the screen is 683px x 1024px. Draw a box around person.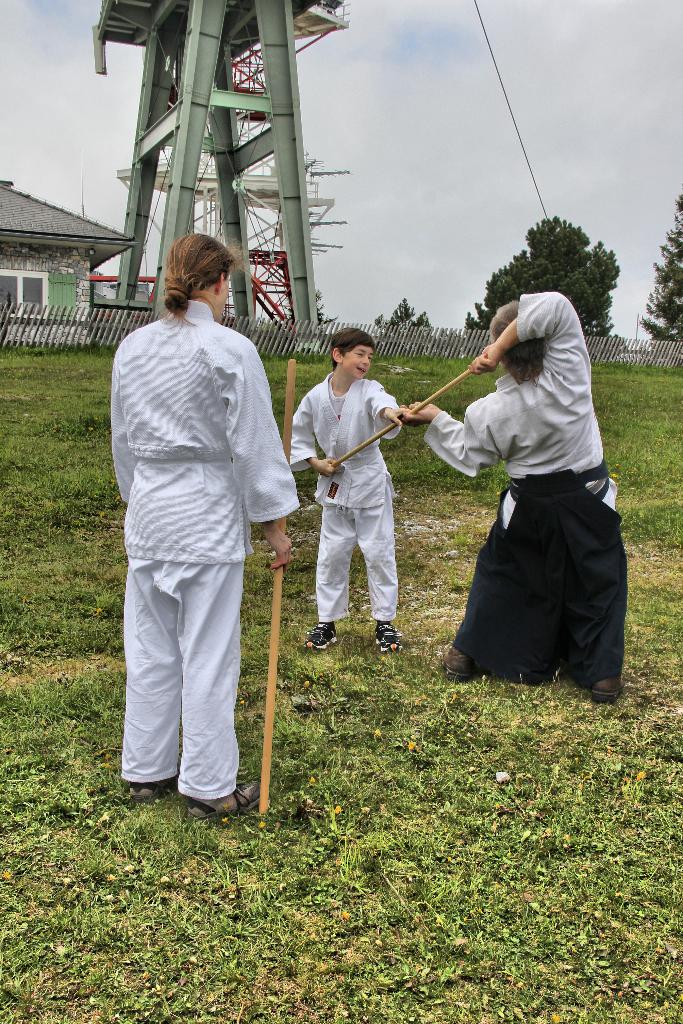
<bbox>397, 287, 629, 700</bbox>.
